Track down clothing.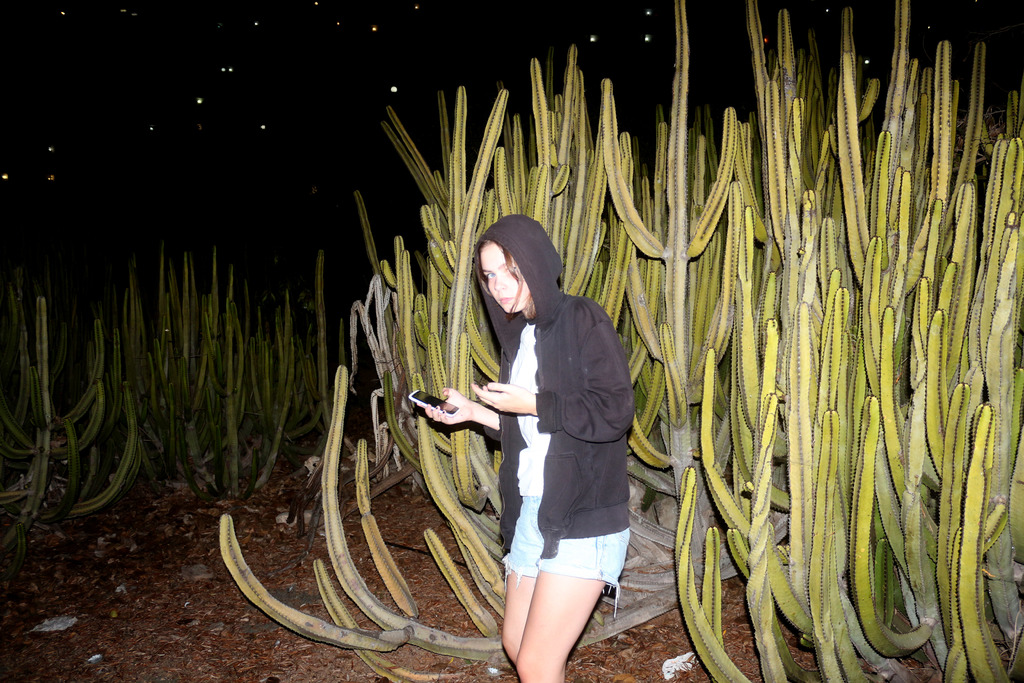
Tracked to x1=461, y1=247, x2=641, y2=612.
